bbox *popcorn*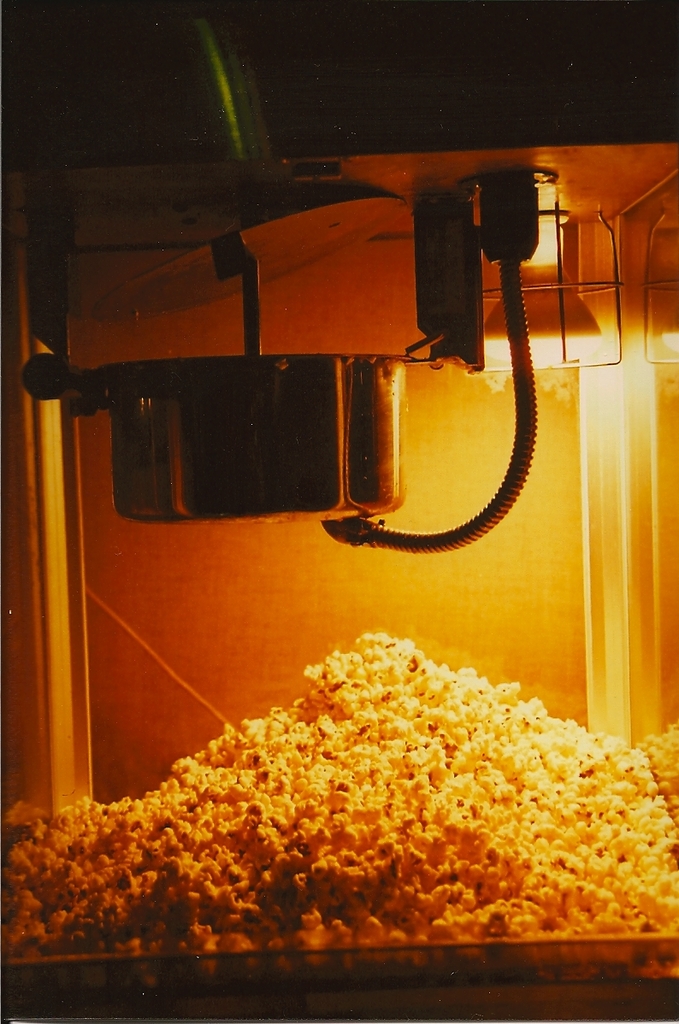
0:627:678:987
